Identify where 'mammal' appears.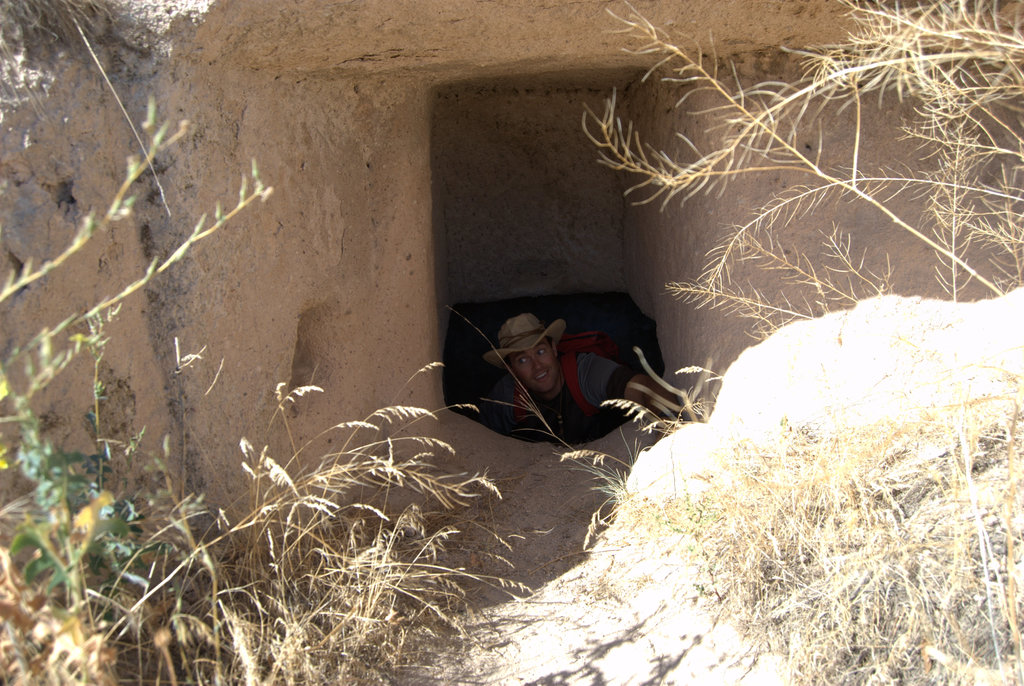
Appears at box(466, 315, 685, 442).
